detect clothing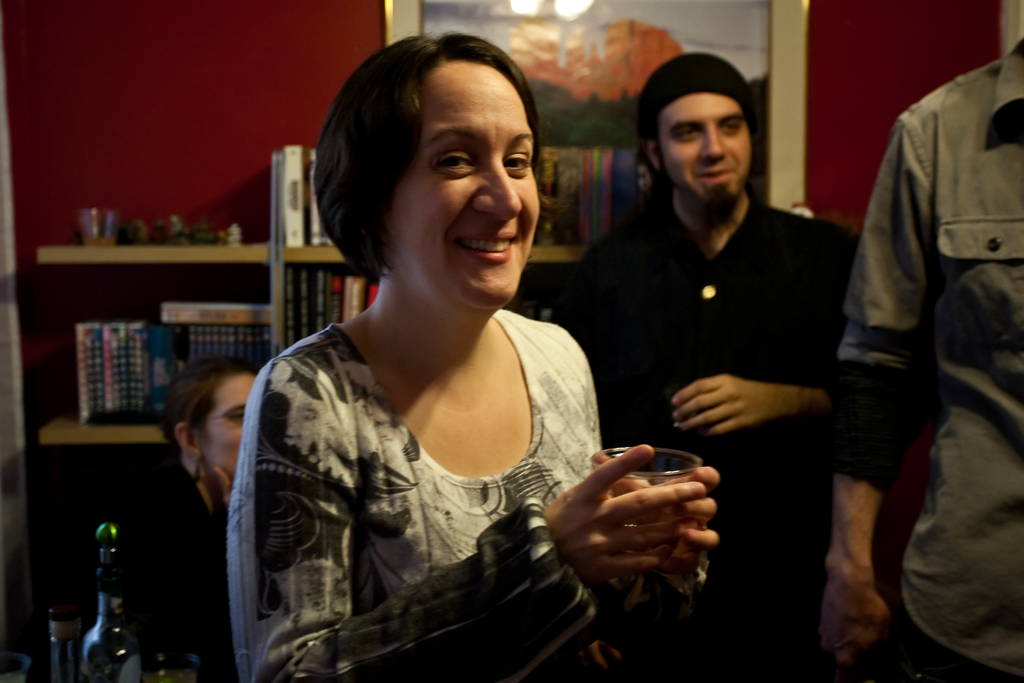
[left=239, top=240, right=636, bottom=674]
